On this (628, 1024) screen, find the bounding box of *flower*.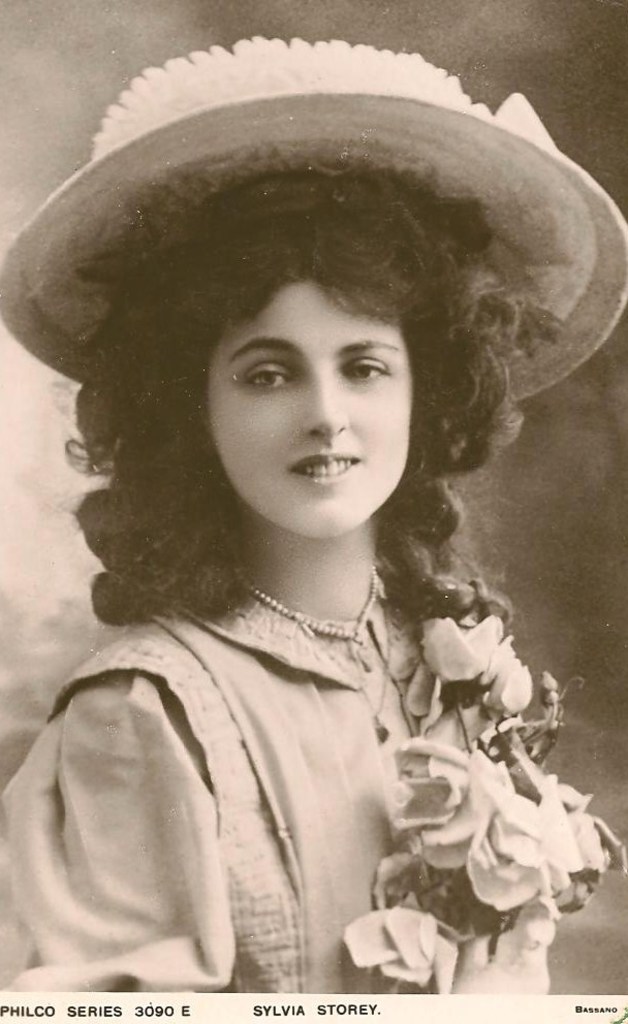
Bounding box: [left=343, top=902, right=437, bottom=984].
